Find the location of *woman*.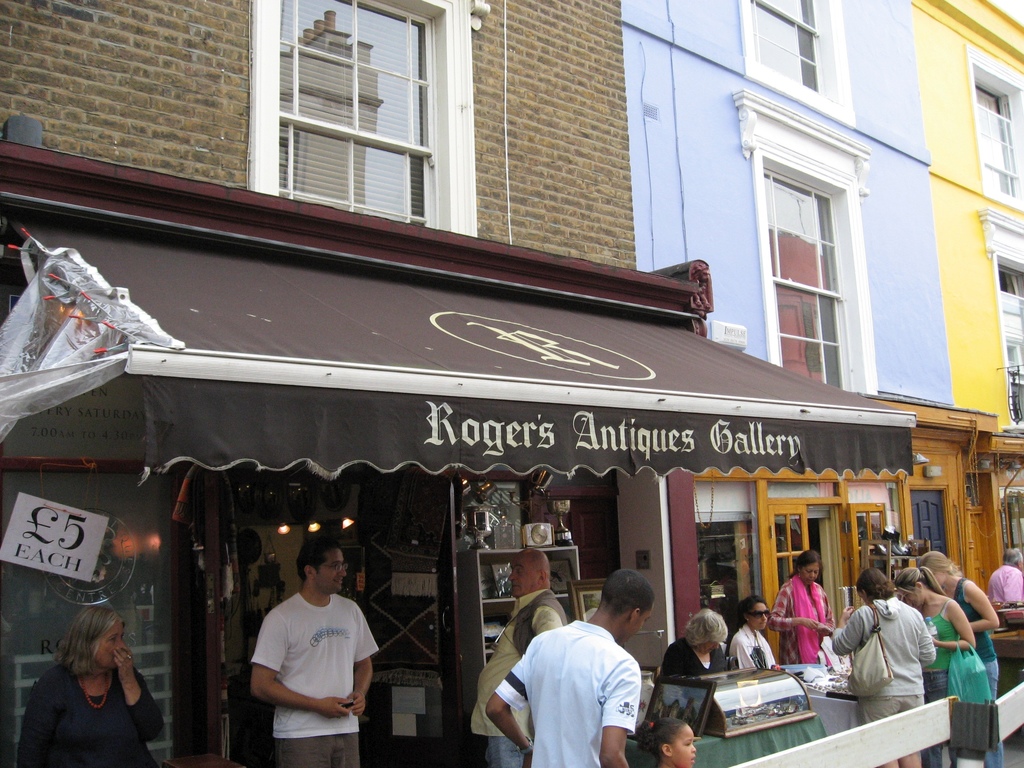
Location: 884,559,997,767.
